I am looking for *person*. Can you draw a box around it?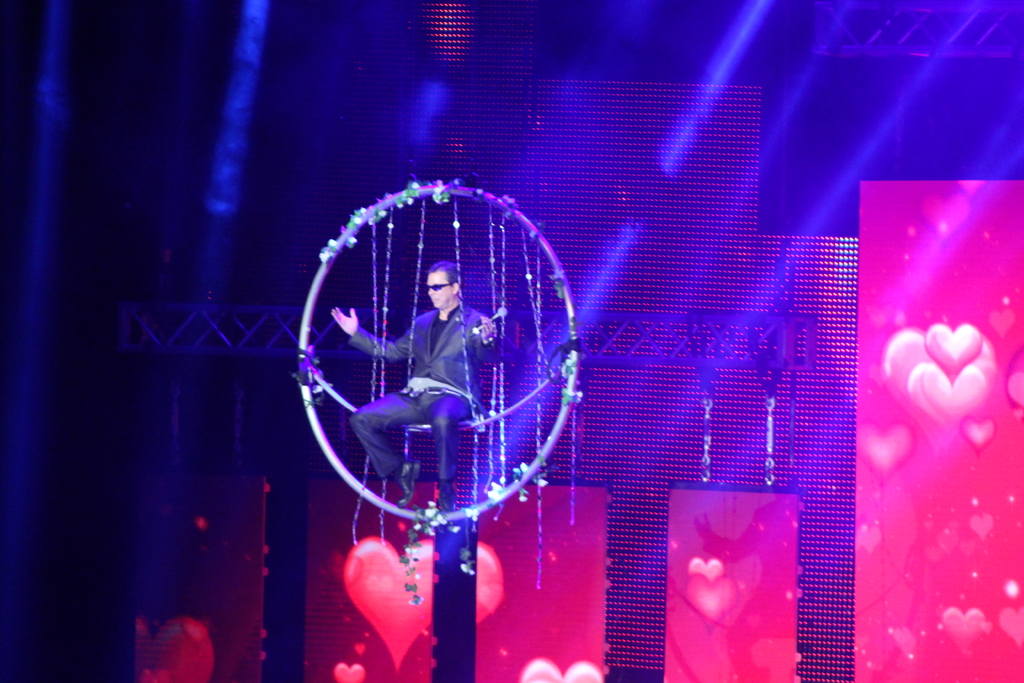
Sure, the bounding box is rect(298, 156, 570, 682).
